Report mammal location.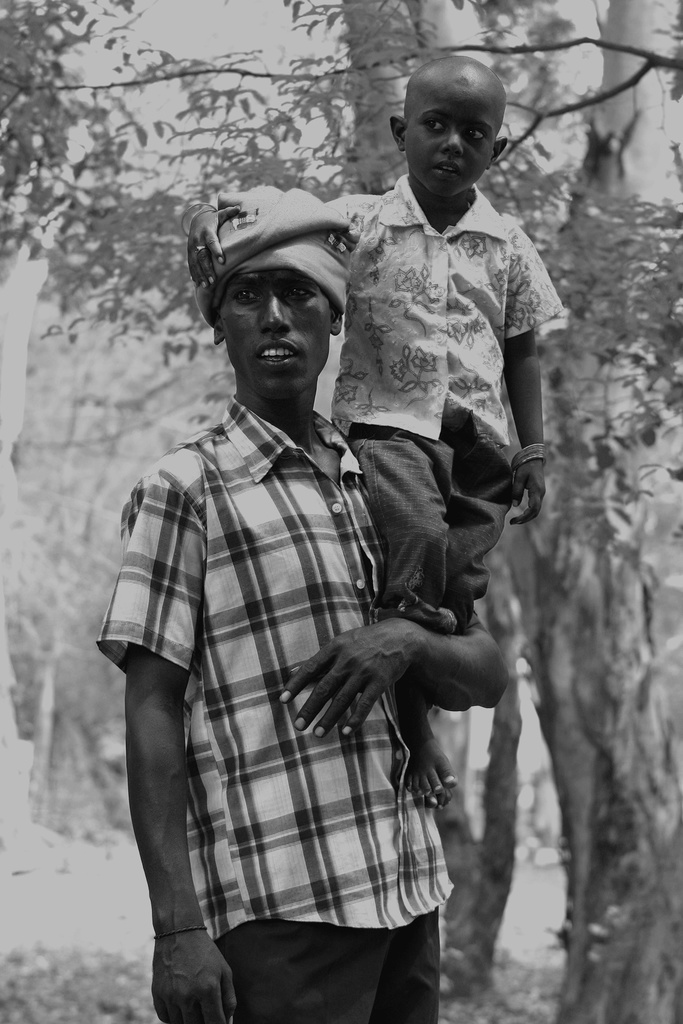
Report: rect(183, 49, 570, 810).
